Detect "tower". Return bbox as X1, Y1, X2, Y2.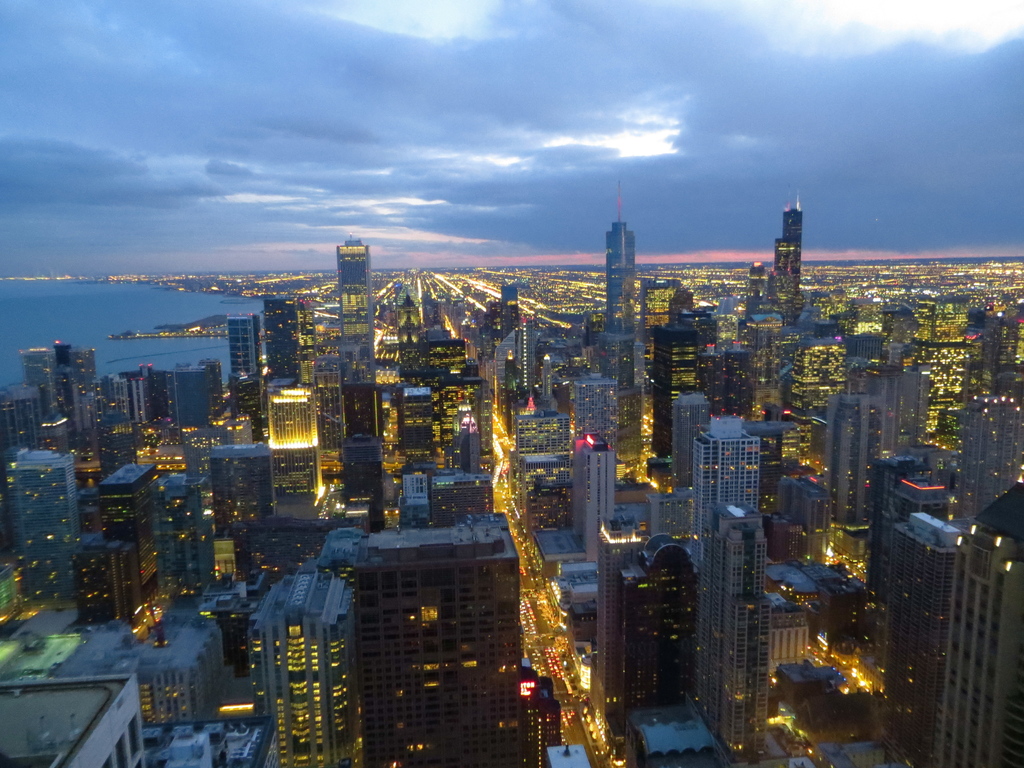
691, 502, 771, 753.
